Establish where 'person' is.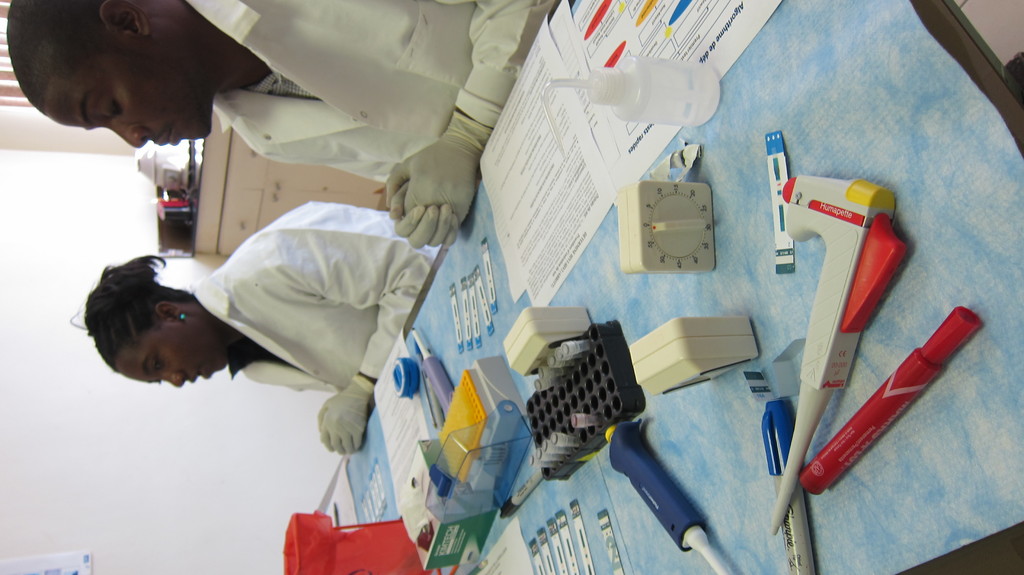
Established at [4,0,557,248].
